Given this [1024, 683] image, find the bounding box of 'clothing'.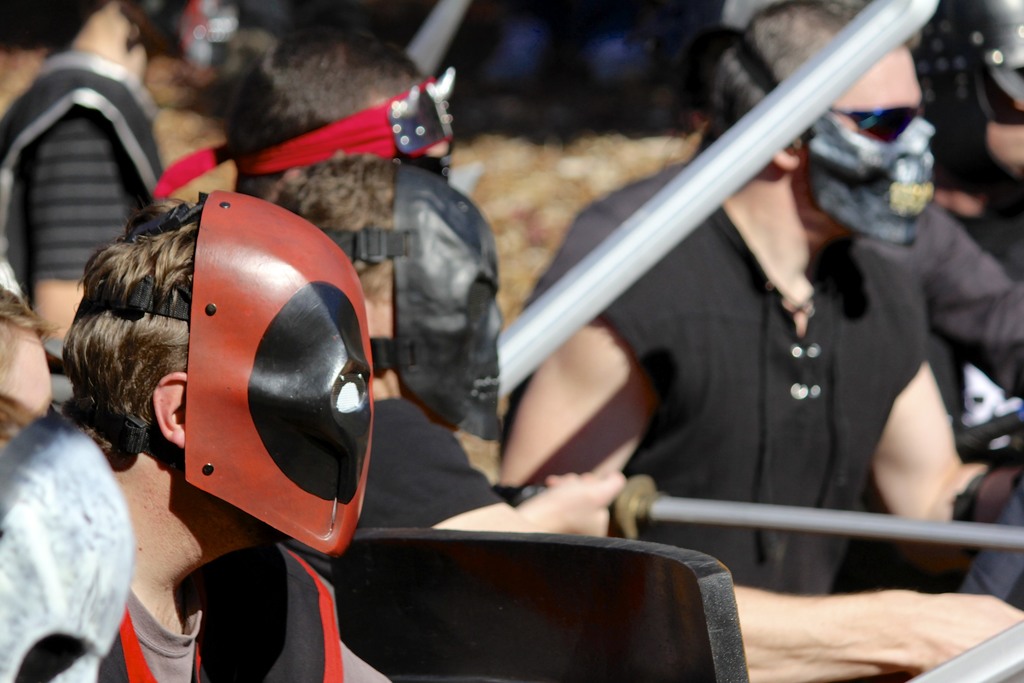
(517,172,932,595).
